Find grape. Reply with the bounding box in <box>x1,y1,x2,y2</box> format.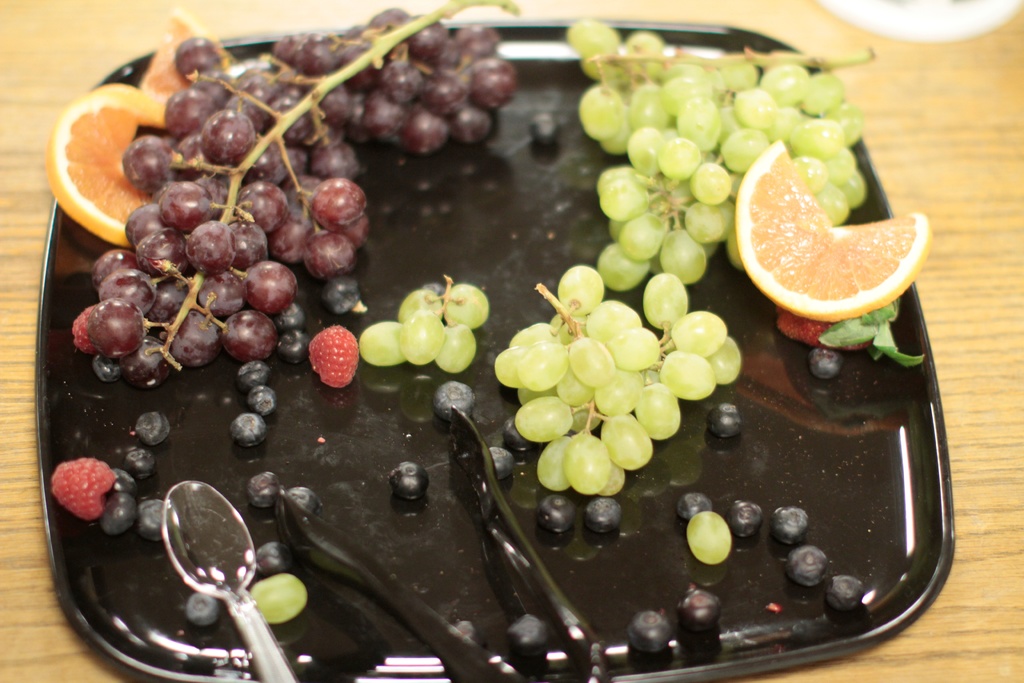
<box>435,325,474,373</box>.
